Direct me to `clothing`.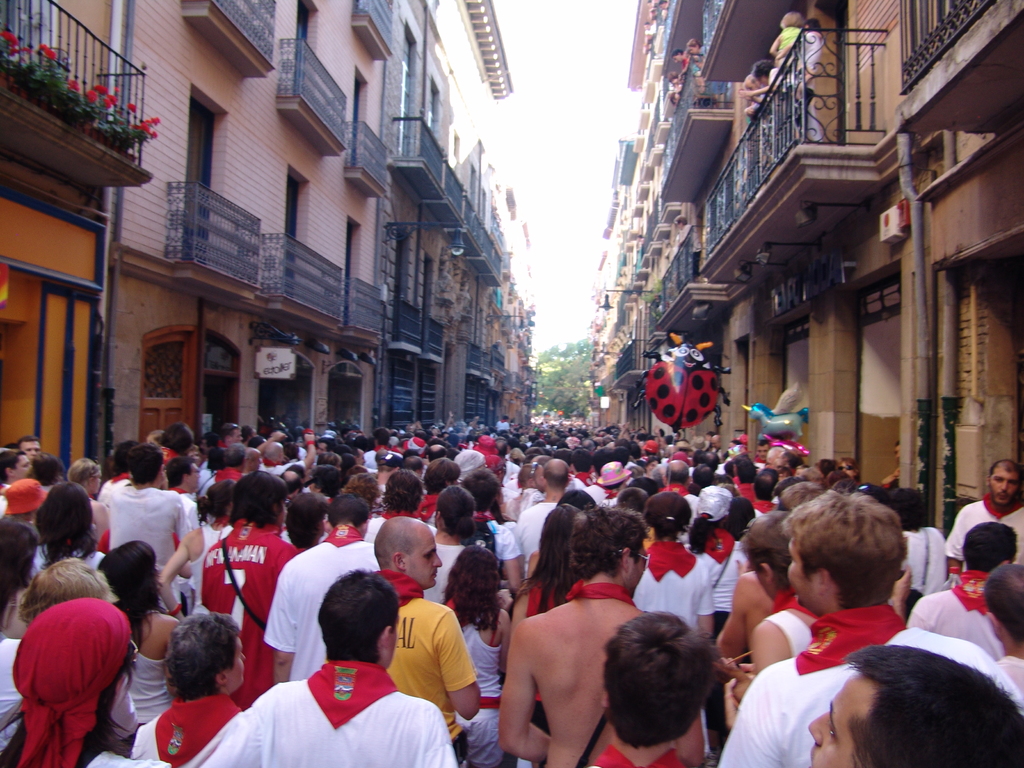
Direction: box=[904, 564, 1014, 659].
